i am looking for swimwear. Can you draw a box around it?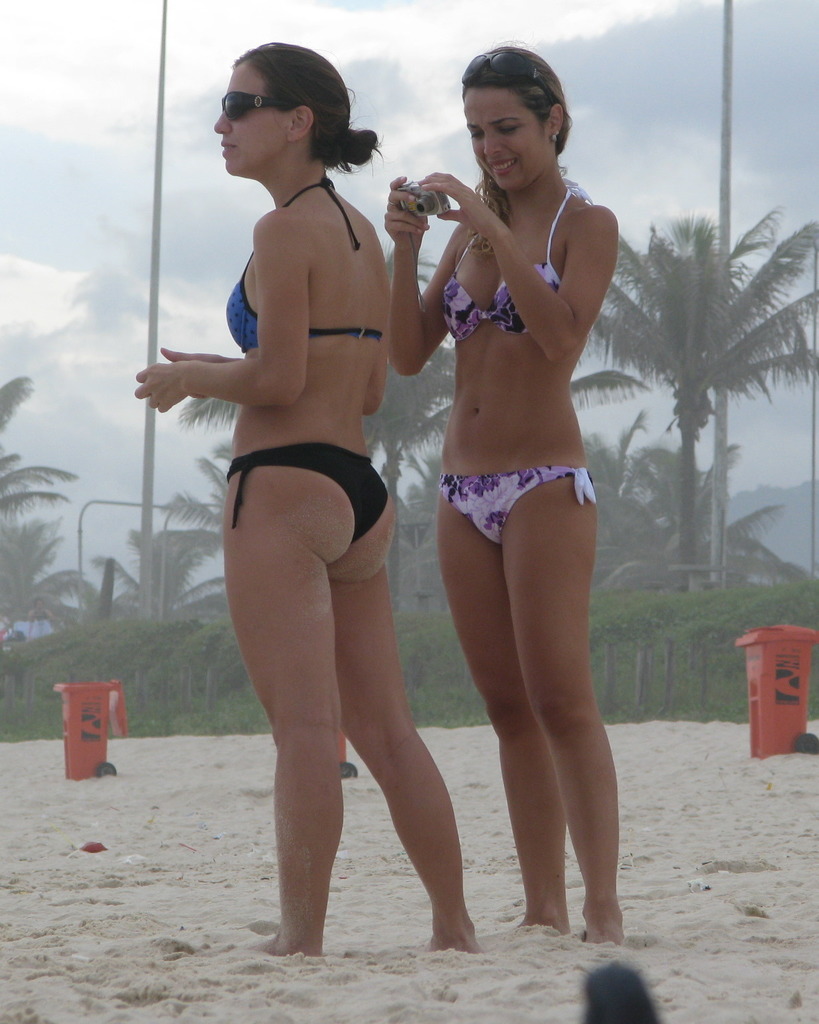
Sure, the bounding box is pyautogui.locateOnScreen(217, 173, 389, 341).
